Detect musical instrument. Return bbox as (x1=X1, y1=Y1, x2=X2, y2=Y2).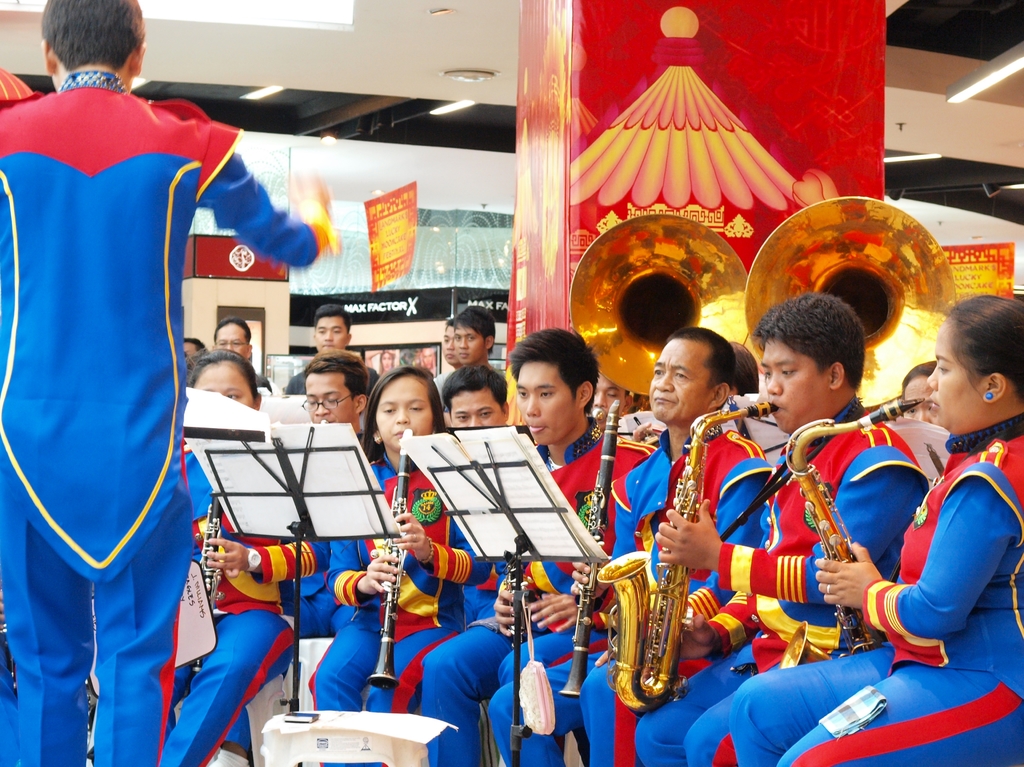
(x1=365, y1=431, x2=412, y2=693).
